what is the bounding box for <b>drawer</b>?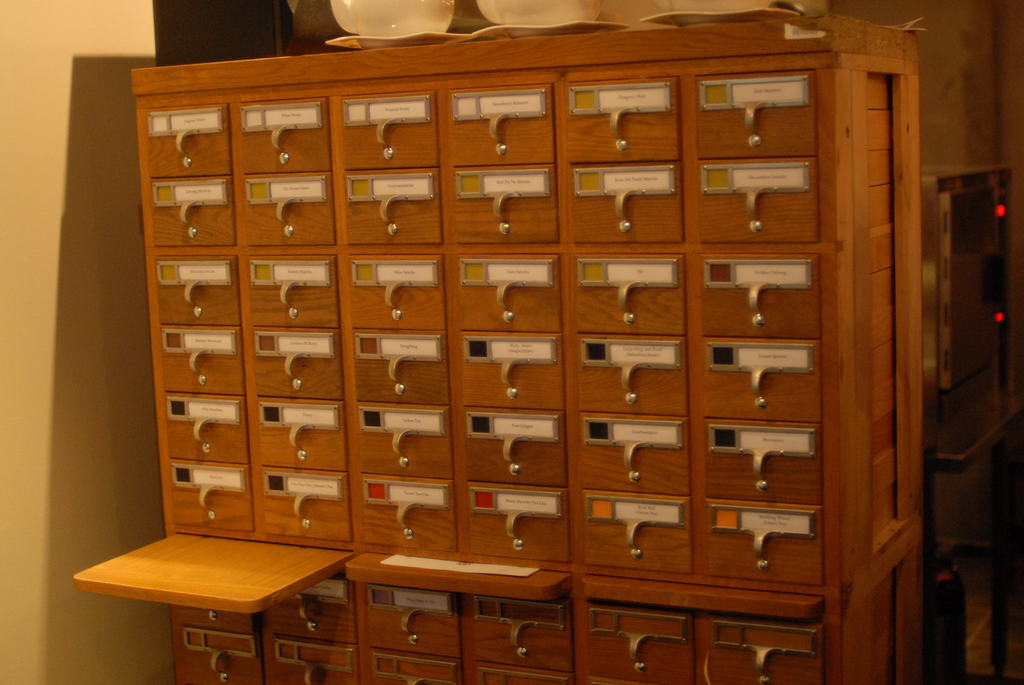
(left=700, top=423, right=826, bottom=510).
